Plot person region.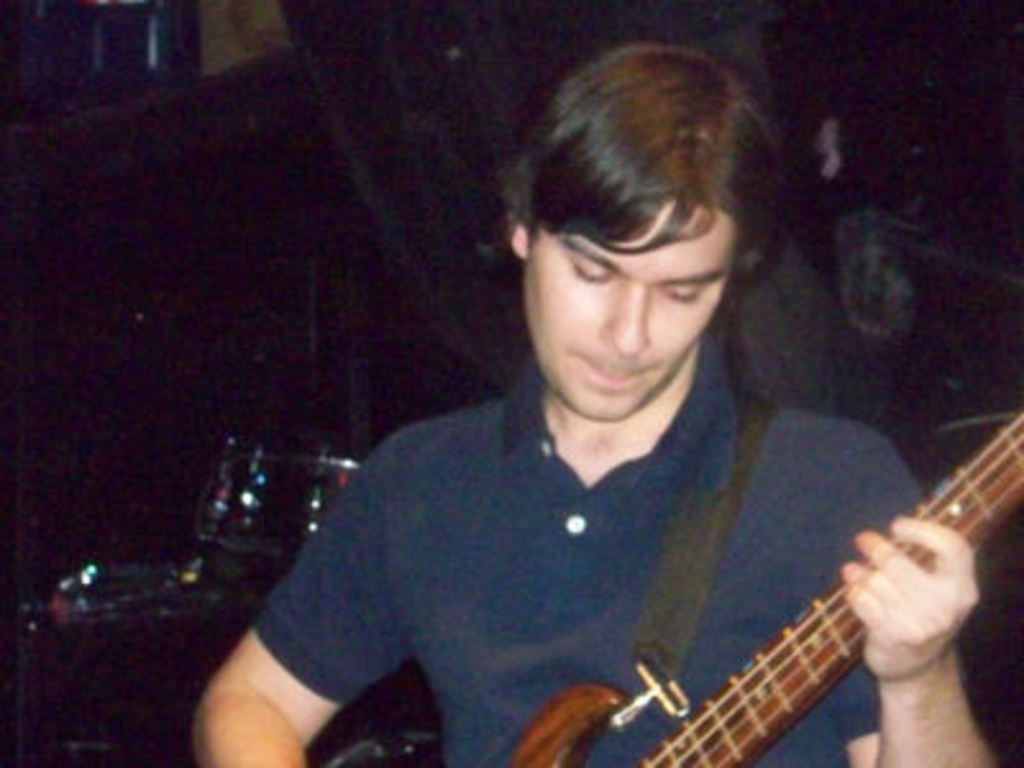
Plotted at Rect(187, 38, 996, 765).
